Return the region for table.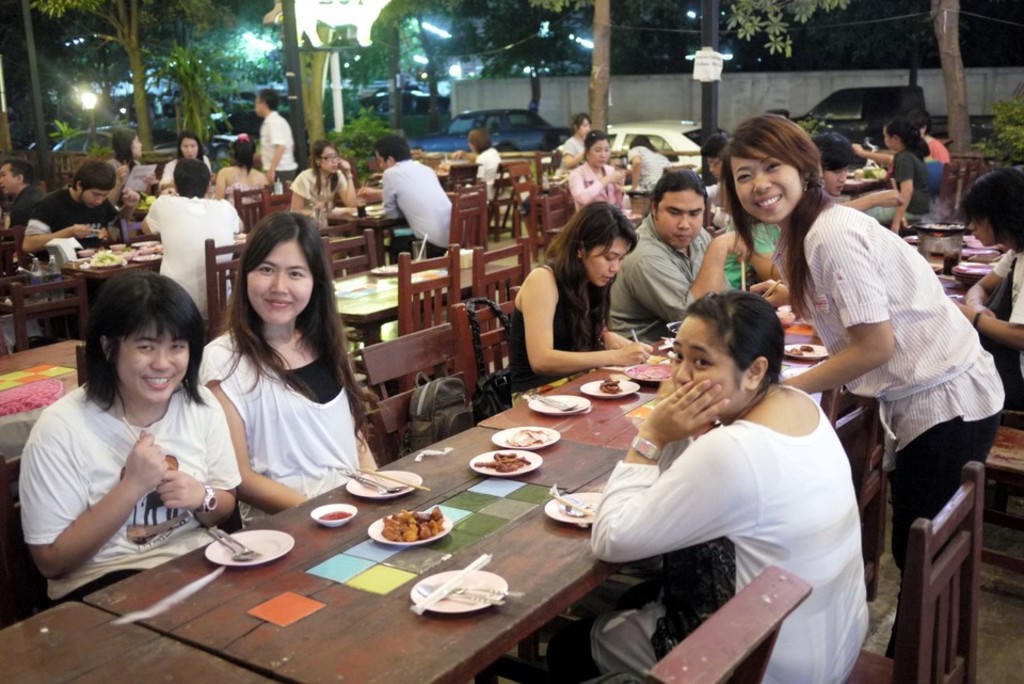
(0, 224, 162, 352).
